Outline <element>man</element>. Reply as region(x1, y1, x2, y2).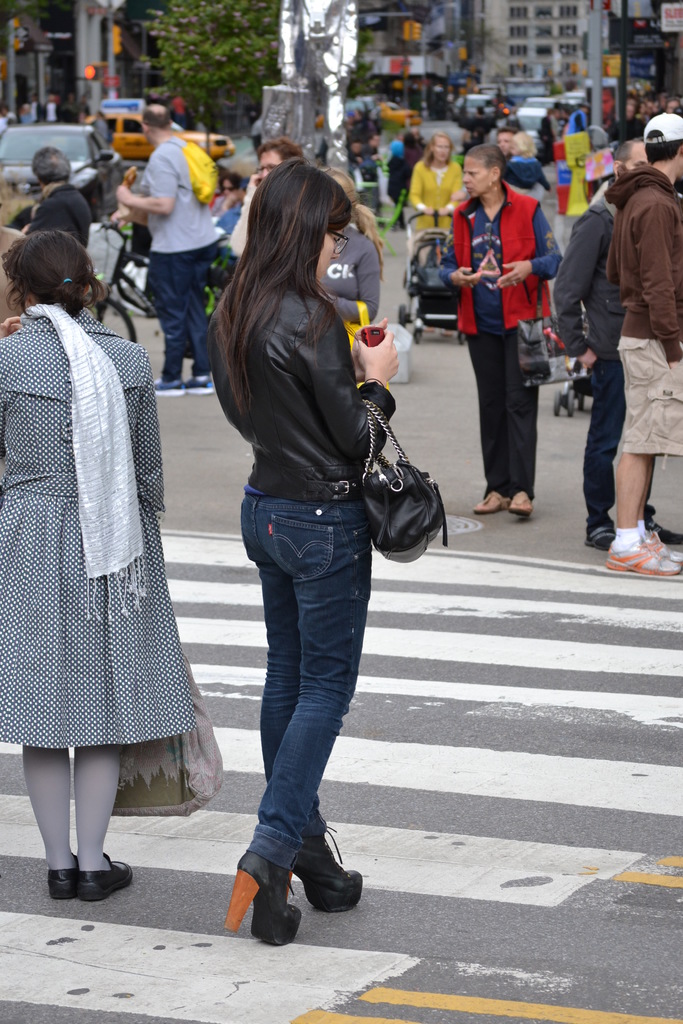
region(117, 102, 224, 399).
